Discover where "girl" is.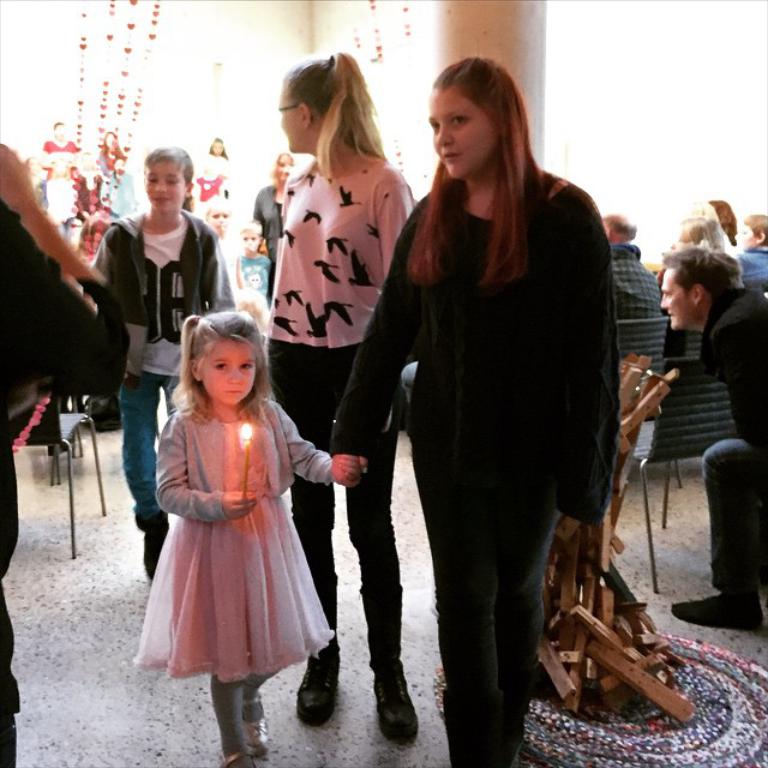
Discovered at Rect(61, 212, 84, 247).
